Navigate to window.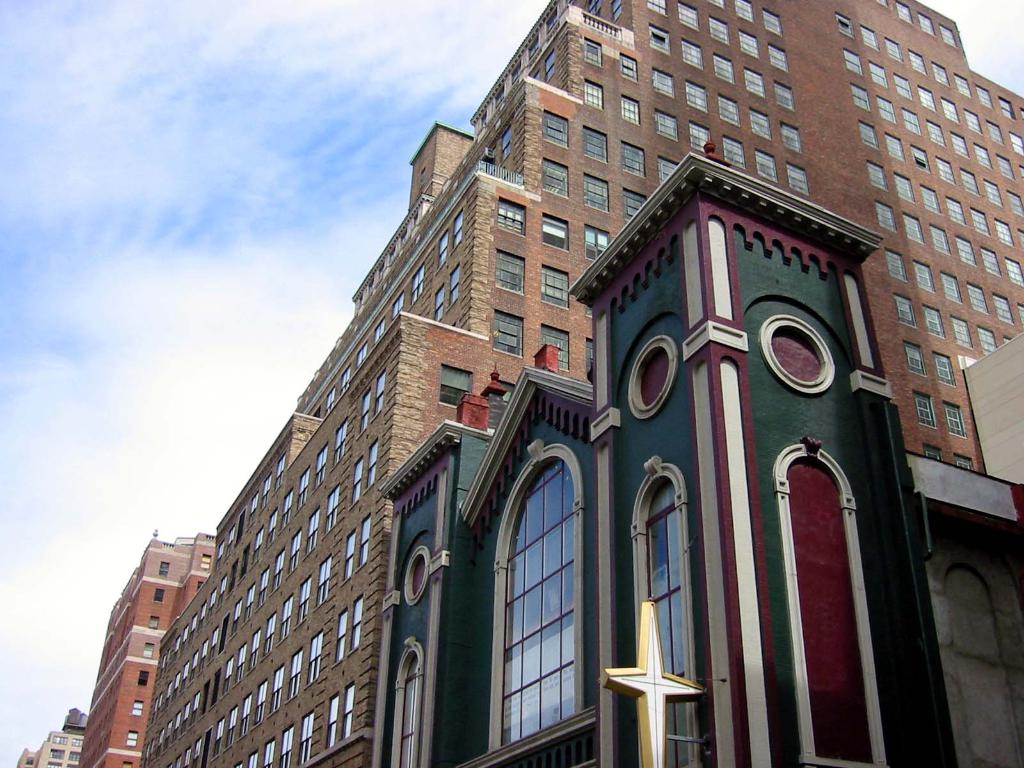
Navigation target: box=[904, 109, 922, 137].
